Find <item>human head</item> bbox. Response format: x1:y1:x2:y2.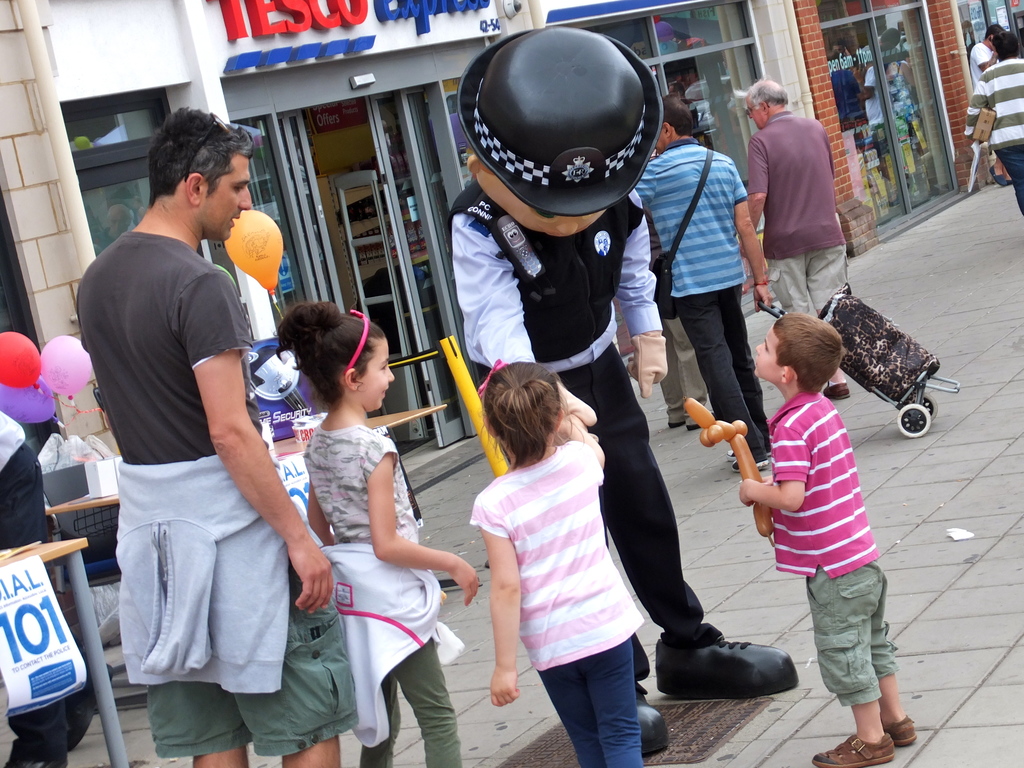
468:21:660:239.
